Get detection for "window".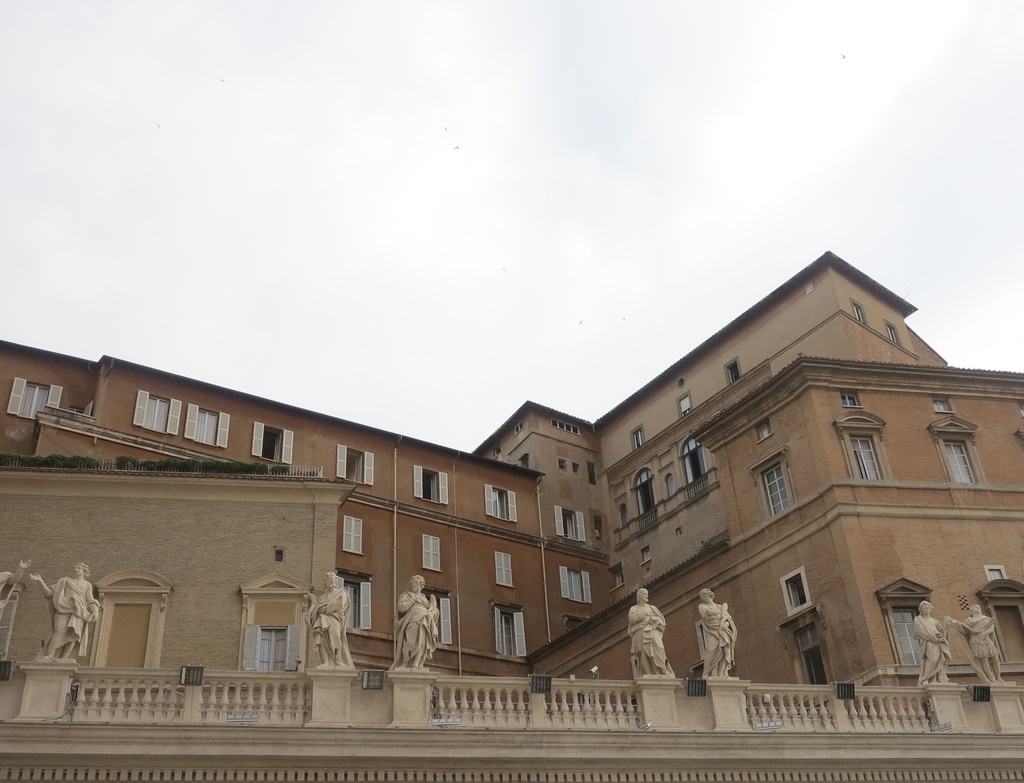
Detection: [x1=337, y1=574, x2=370, y2=632].
